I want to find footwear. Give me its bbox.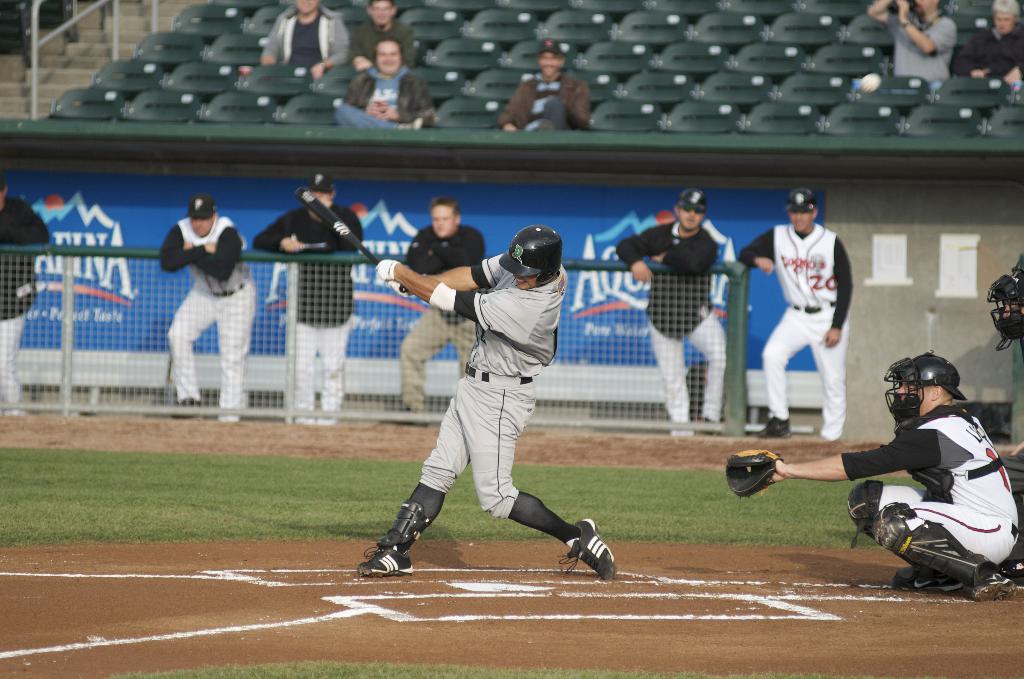
crop(557, 516, 611, 582).
